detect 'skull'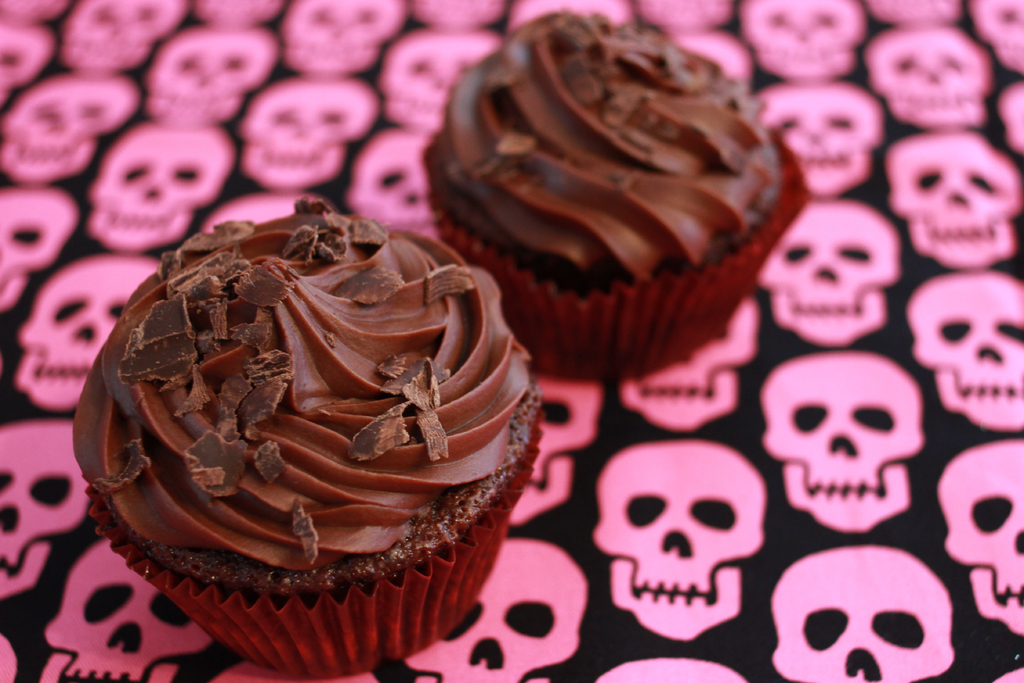
925/435/1023/636
